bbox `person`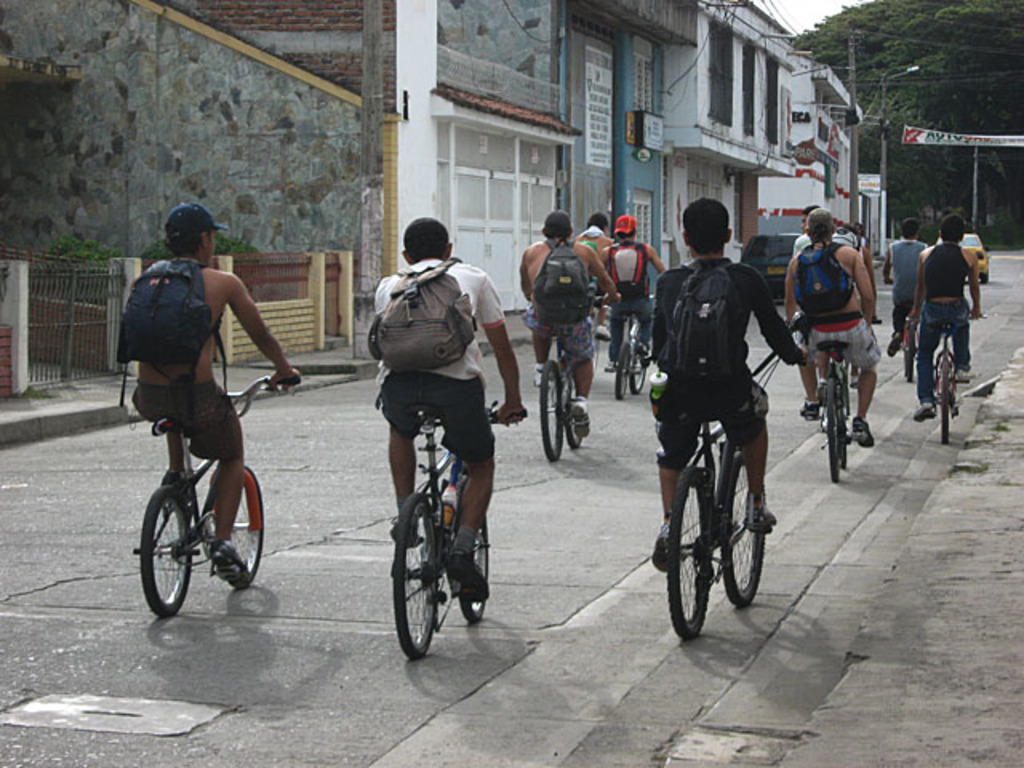
BBox(787, 200, 866, 250)
